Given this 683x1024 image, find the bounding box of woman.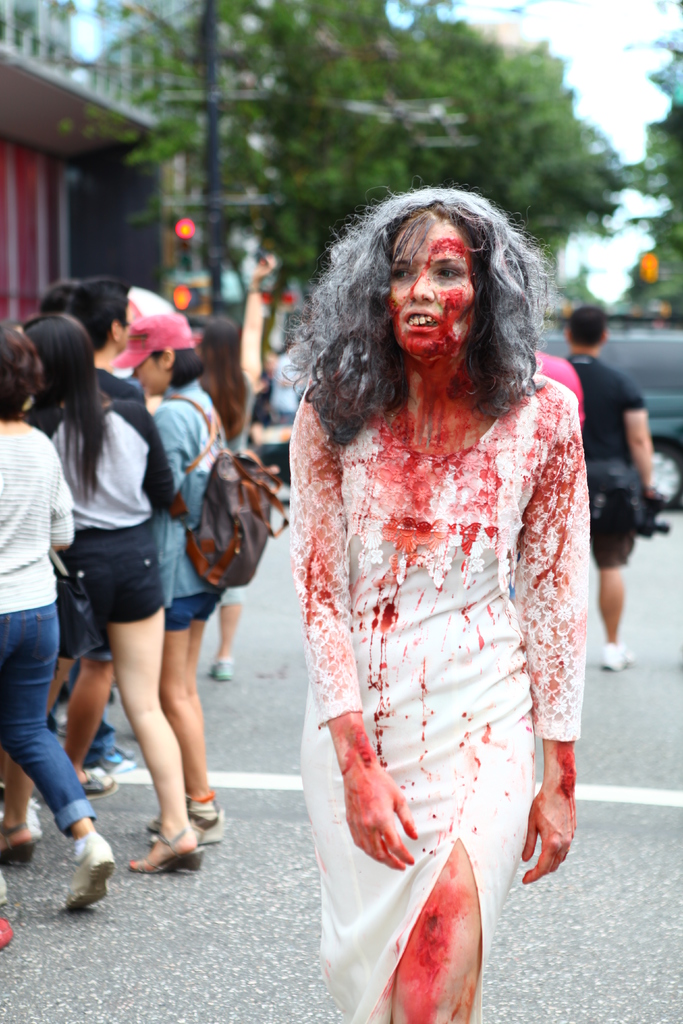
x1=273 y1=171 x2=602 y2=1023.
